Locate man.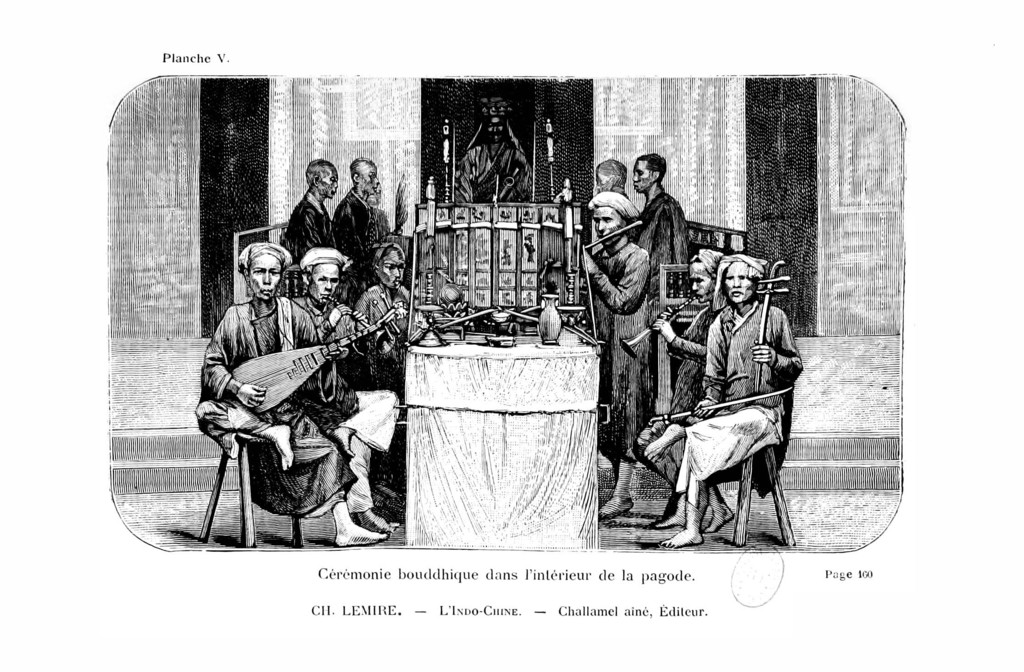
Bounding box: 330, 156, 386, 316.
